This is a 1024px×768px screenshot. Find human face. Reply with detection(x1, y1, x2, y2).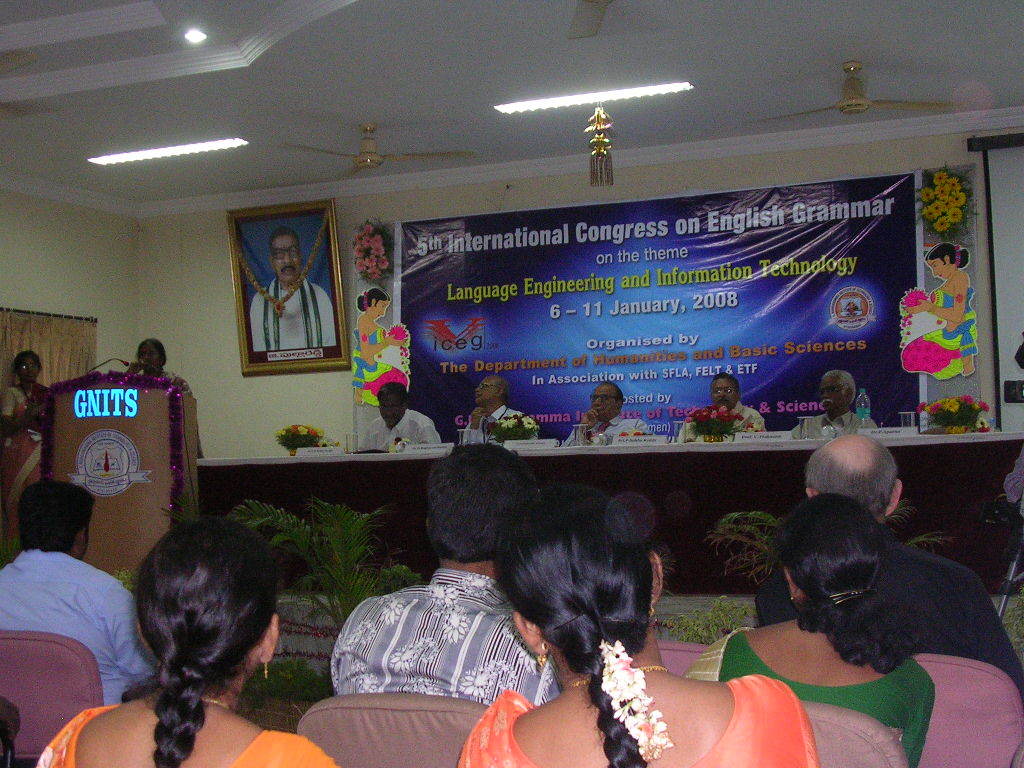
detection(272, 234, 298, 283).
